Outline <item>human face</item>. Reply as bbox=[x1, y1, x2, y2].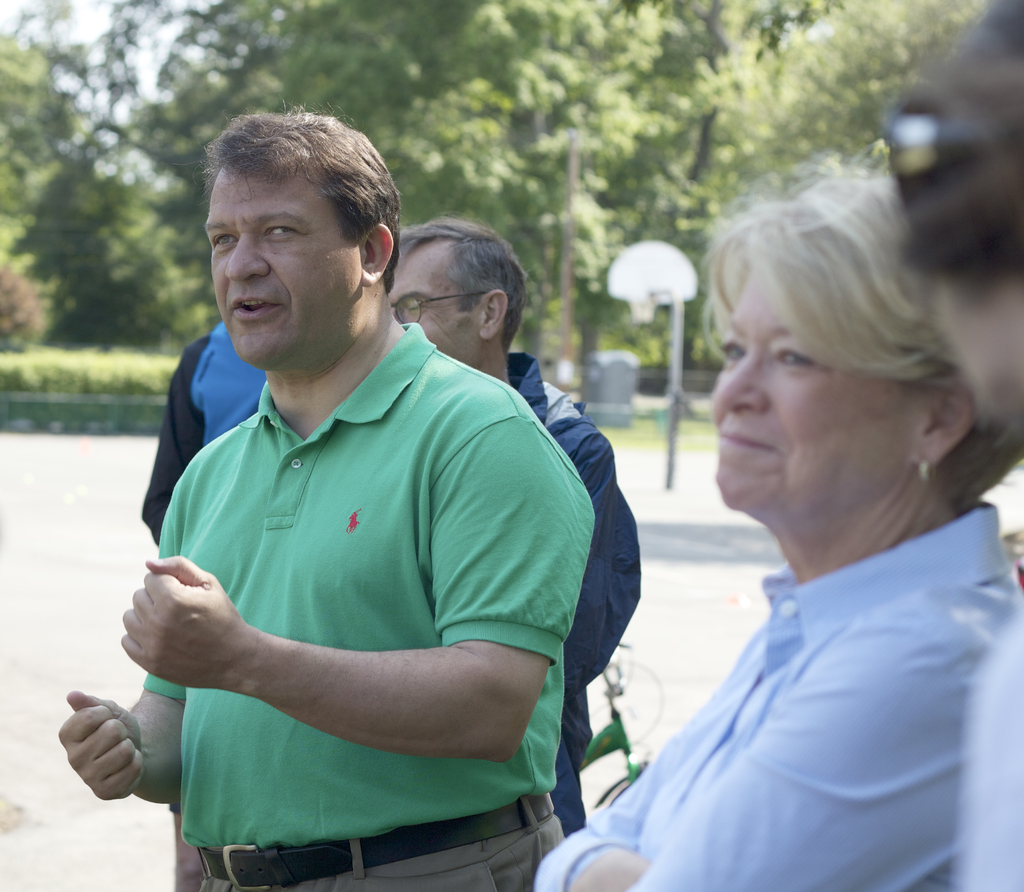
bbox=[381, 241, 484, 369].
